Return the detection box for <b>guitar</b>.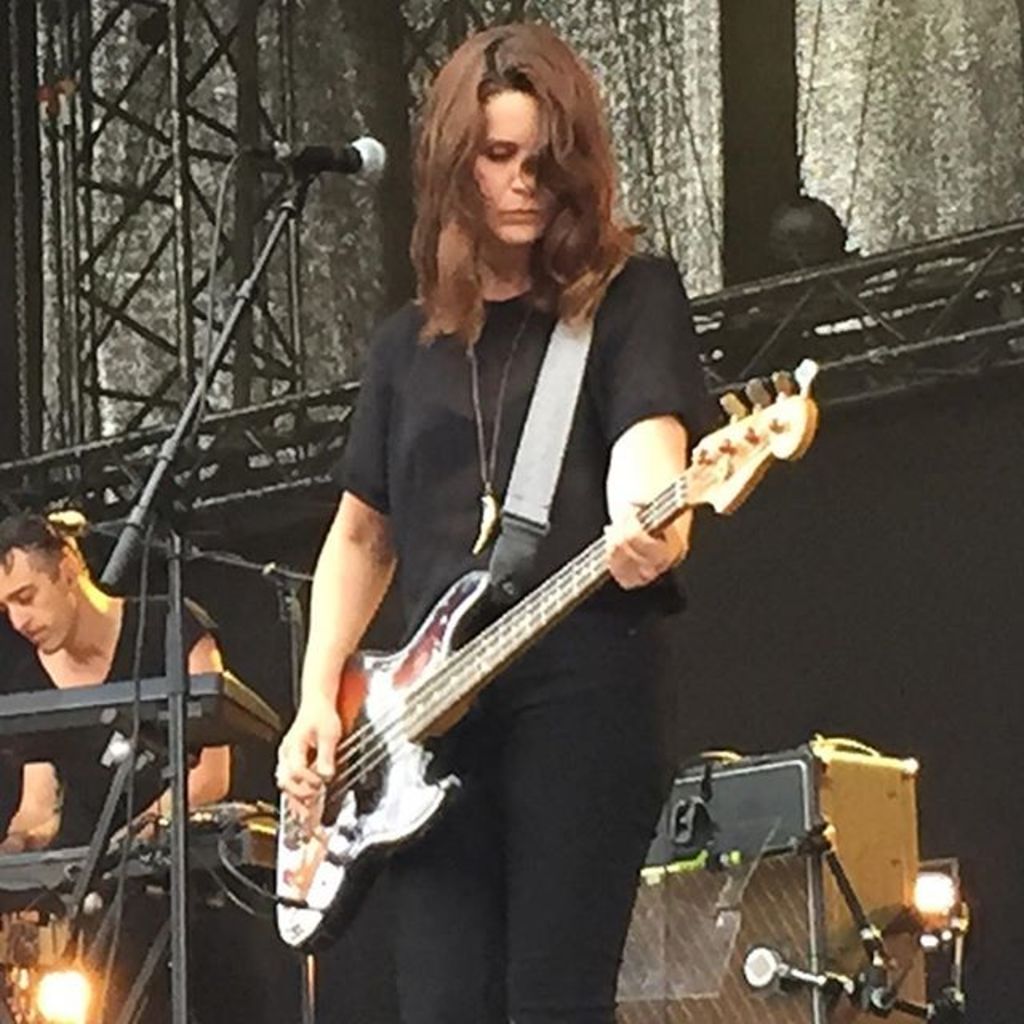
270, 360, 813, 952.
